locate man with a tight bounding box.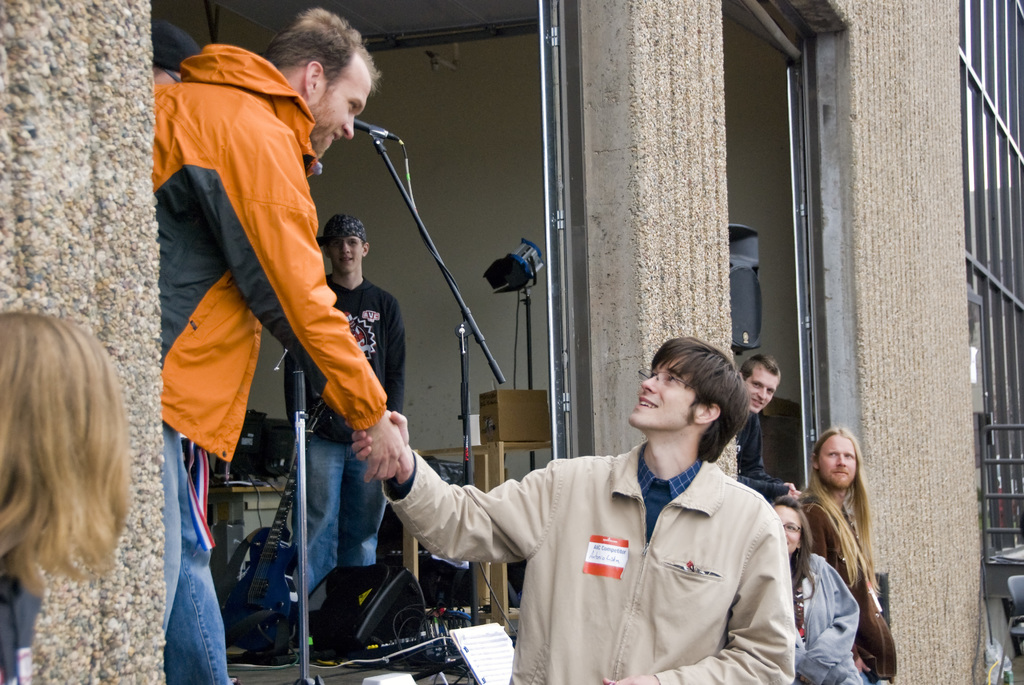
<region>740, 352, 803, 500</region>.
